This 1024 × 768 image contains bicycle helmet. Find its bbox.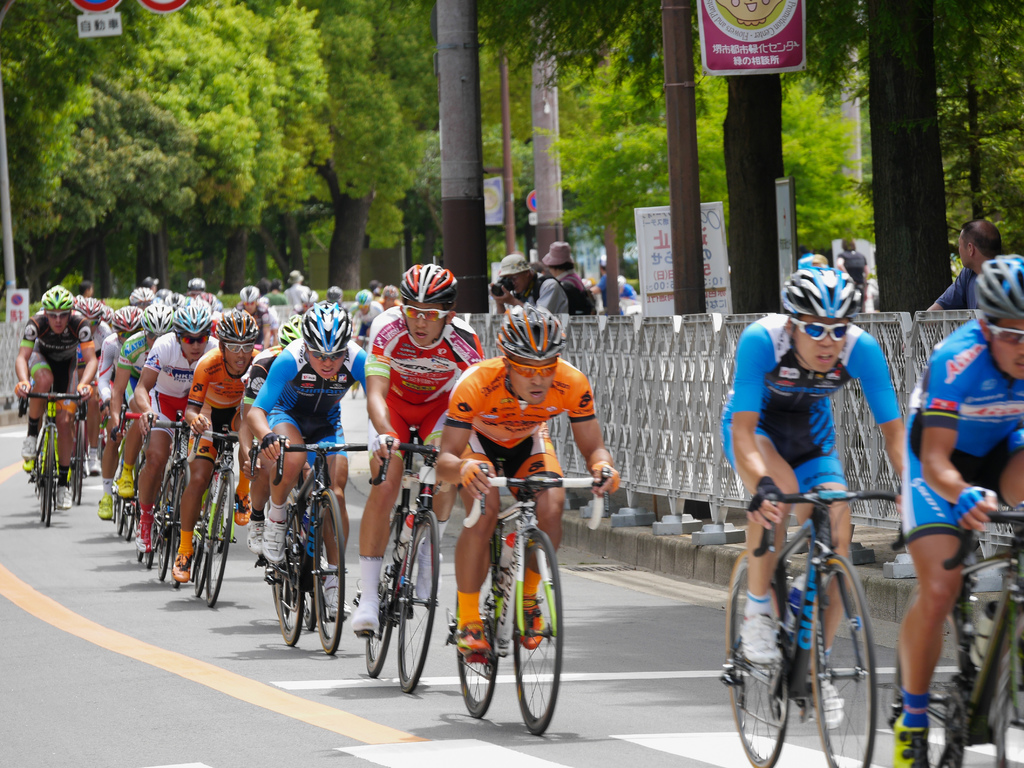
region(81, 295, 111, 325).
